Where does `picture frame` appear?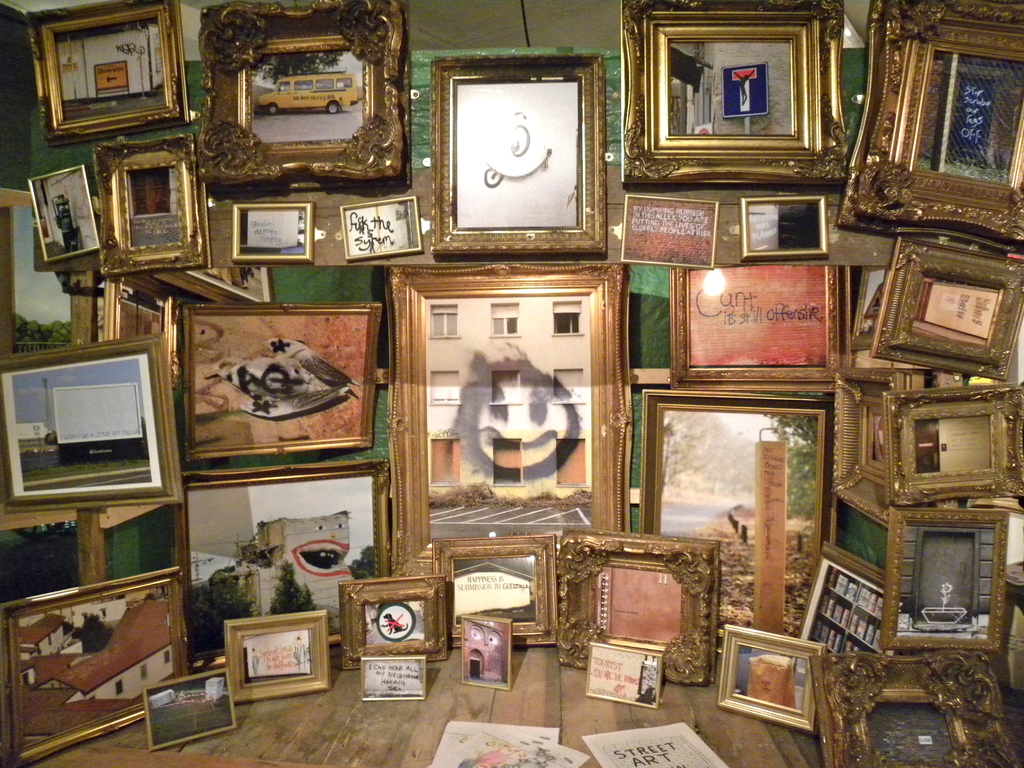
Appears at (585, 642, 660, 708).
